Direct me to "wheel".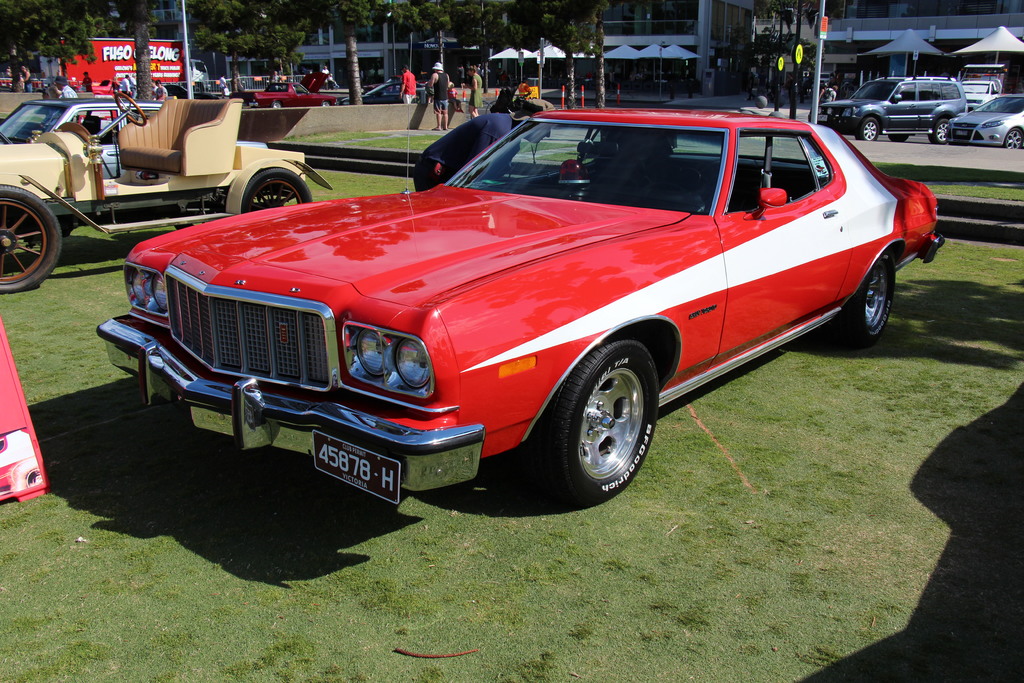
Direction: 884:131:912:144.
